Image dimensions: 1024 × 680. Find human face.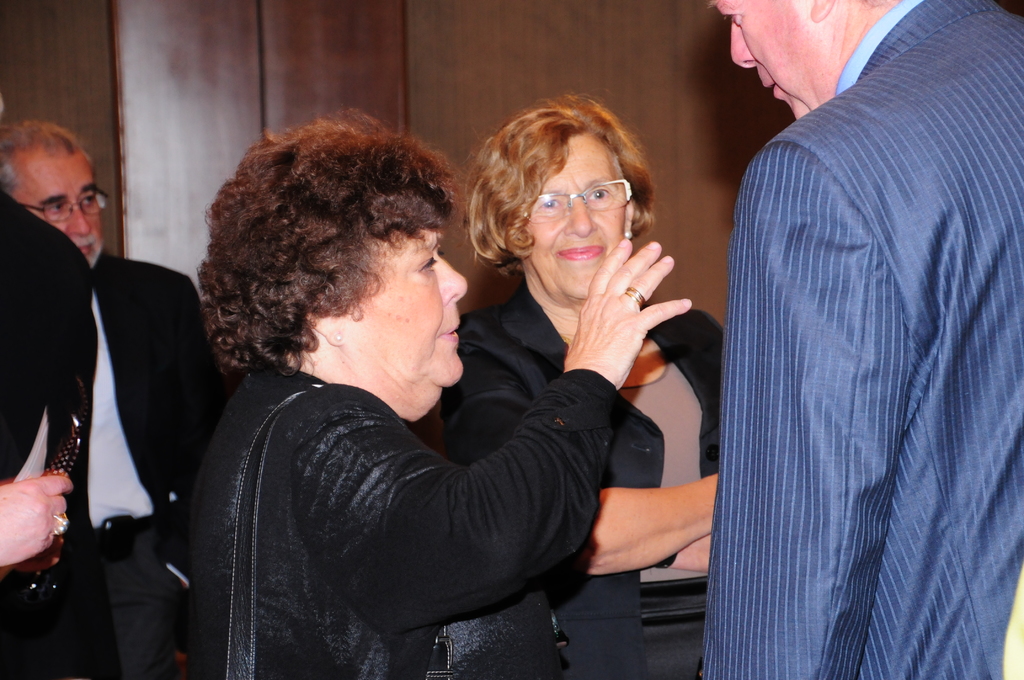
(x1=526, y1=134, x2=640, y2=300).
